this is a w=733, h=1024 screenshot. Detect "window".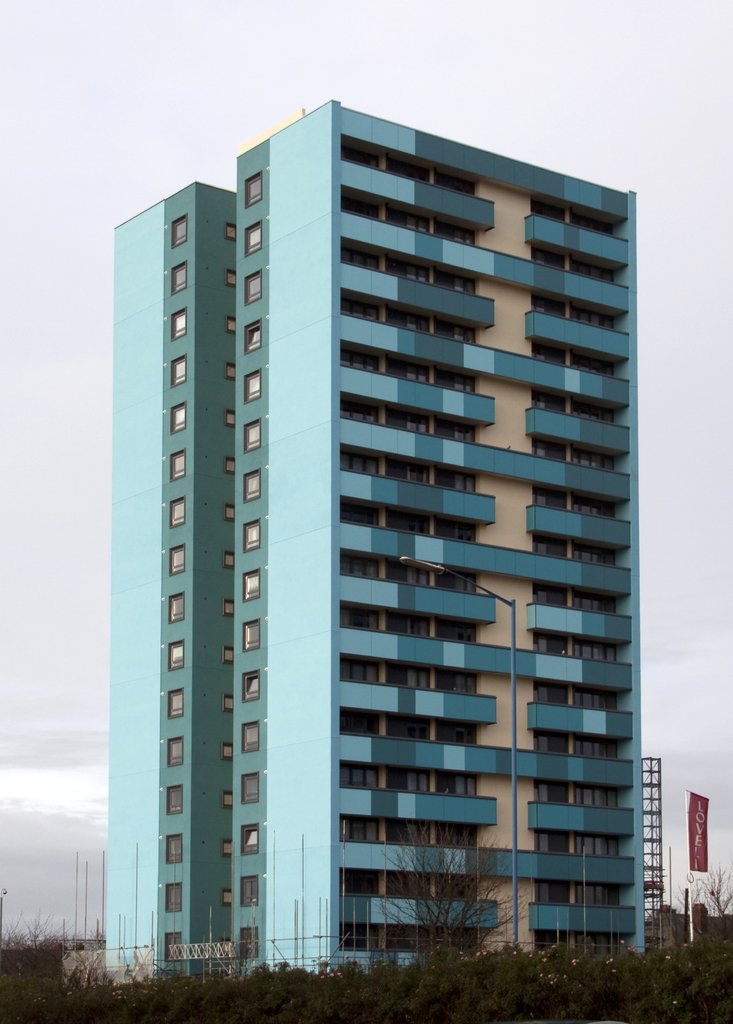
534 582 566 605.
